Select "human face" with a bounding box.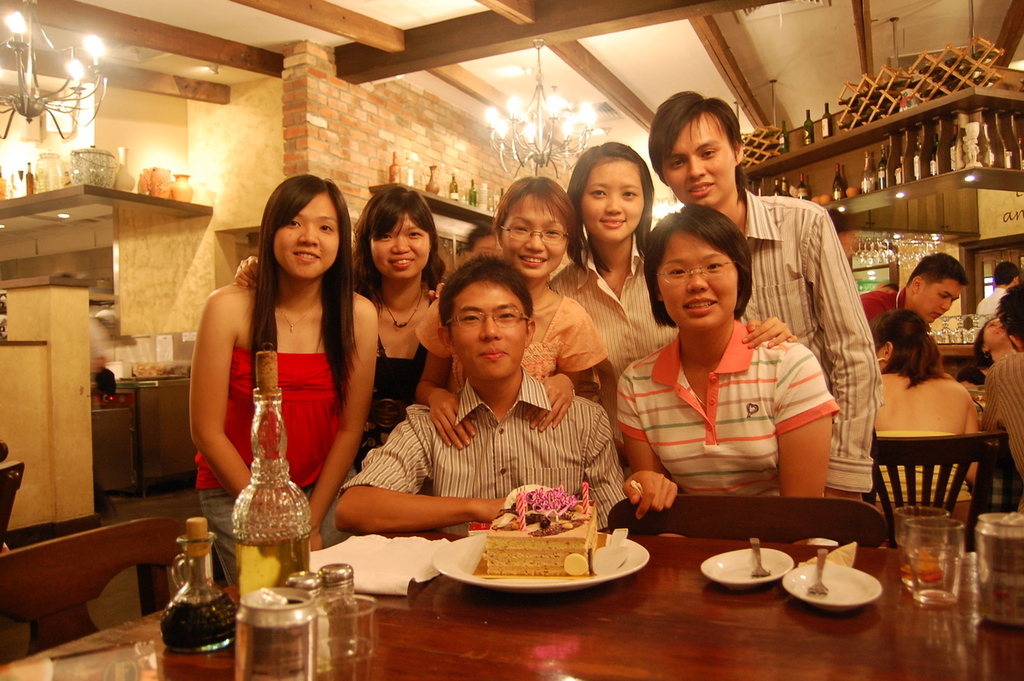
583, 160, 652, 254.
